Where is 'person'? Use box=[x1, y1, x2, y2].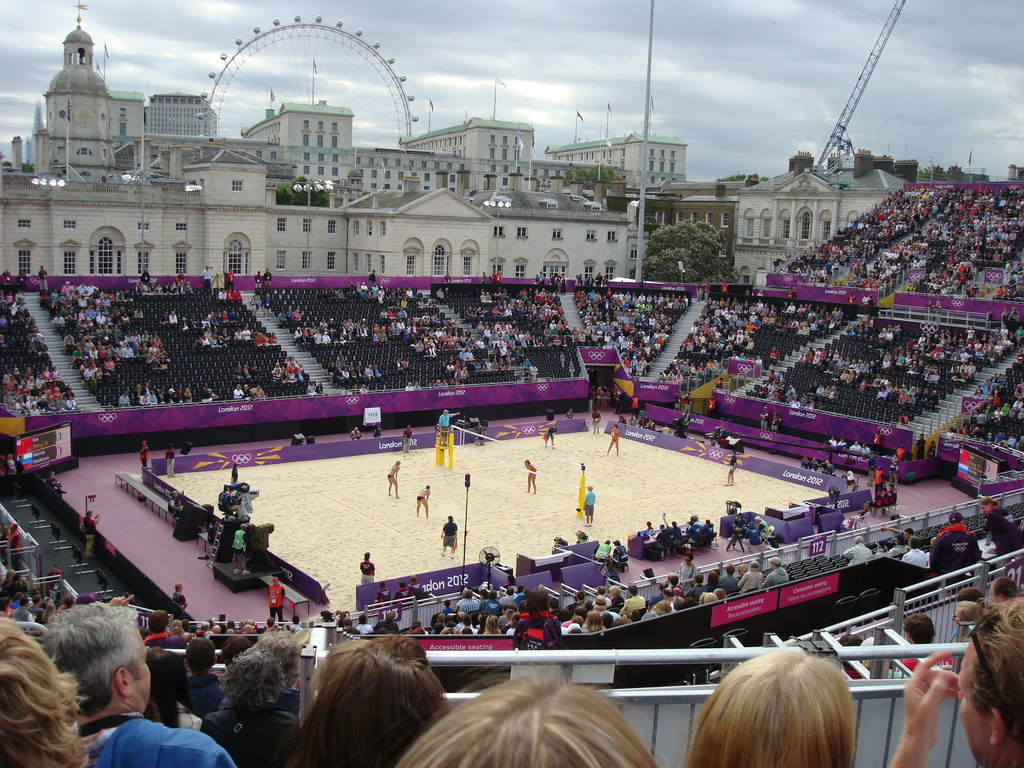
box=[531, 362, 538, 378].
